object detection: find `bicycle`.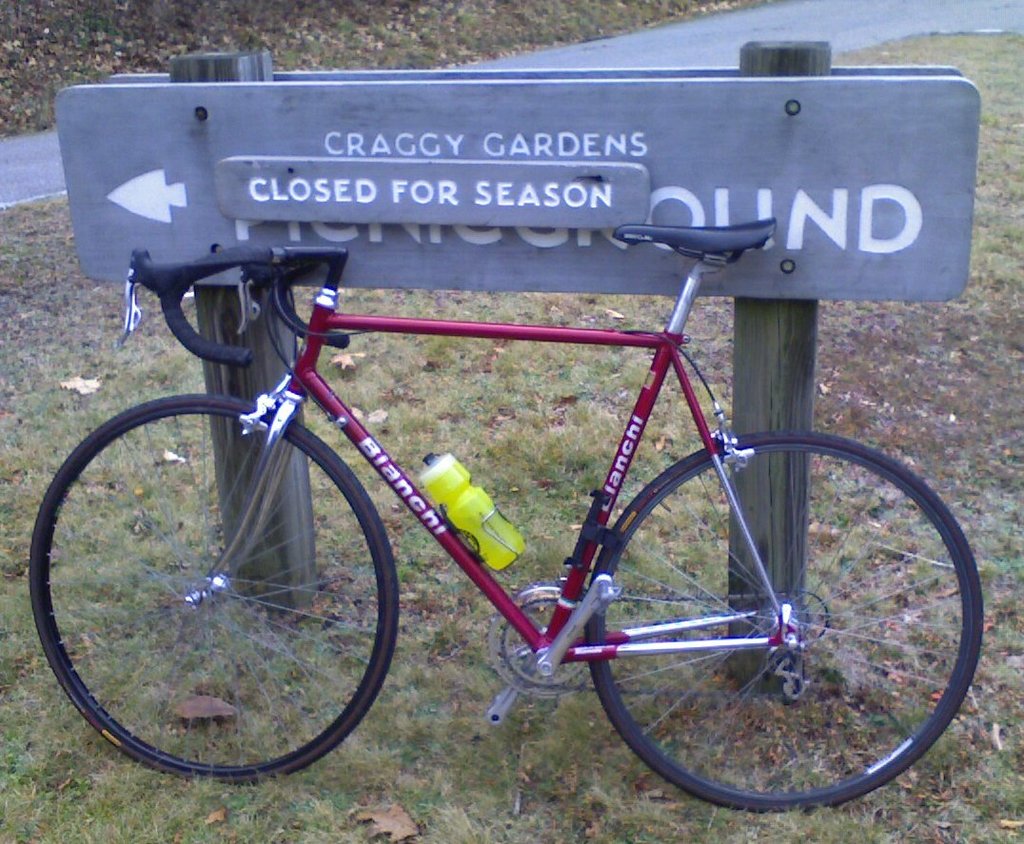
bbox=[26, 219, 982, 819].
